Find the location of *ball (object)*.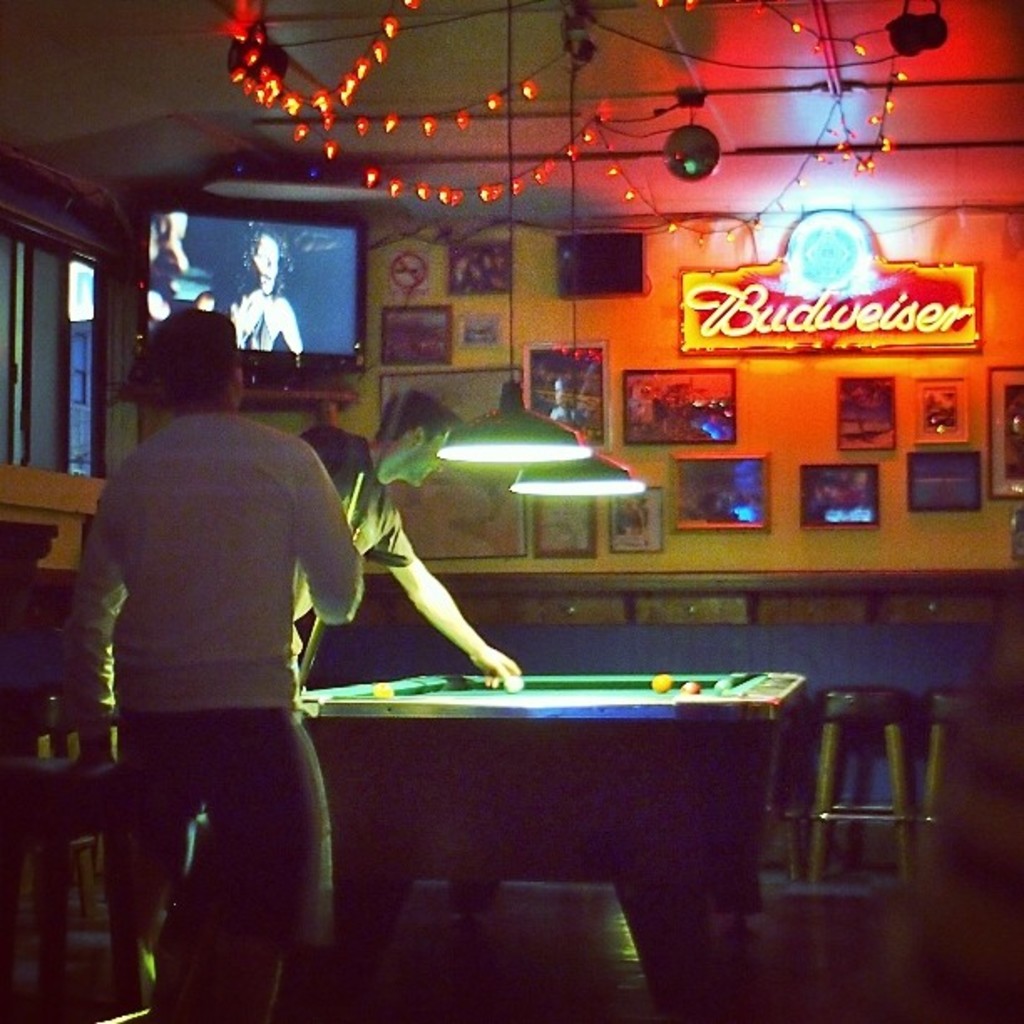
Location: (left=371, top=681, right=393, bottom=694).
